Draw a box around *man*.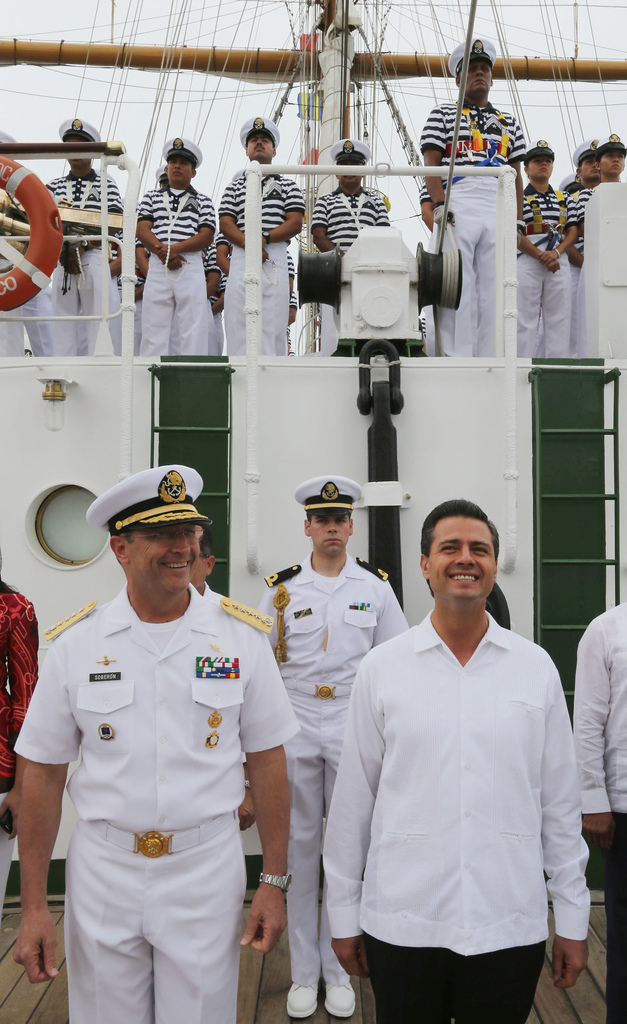
bbox=[304, 120, 392, 357].
